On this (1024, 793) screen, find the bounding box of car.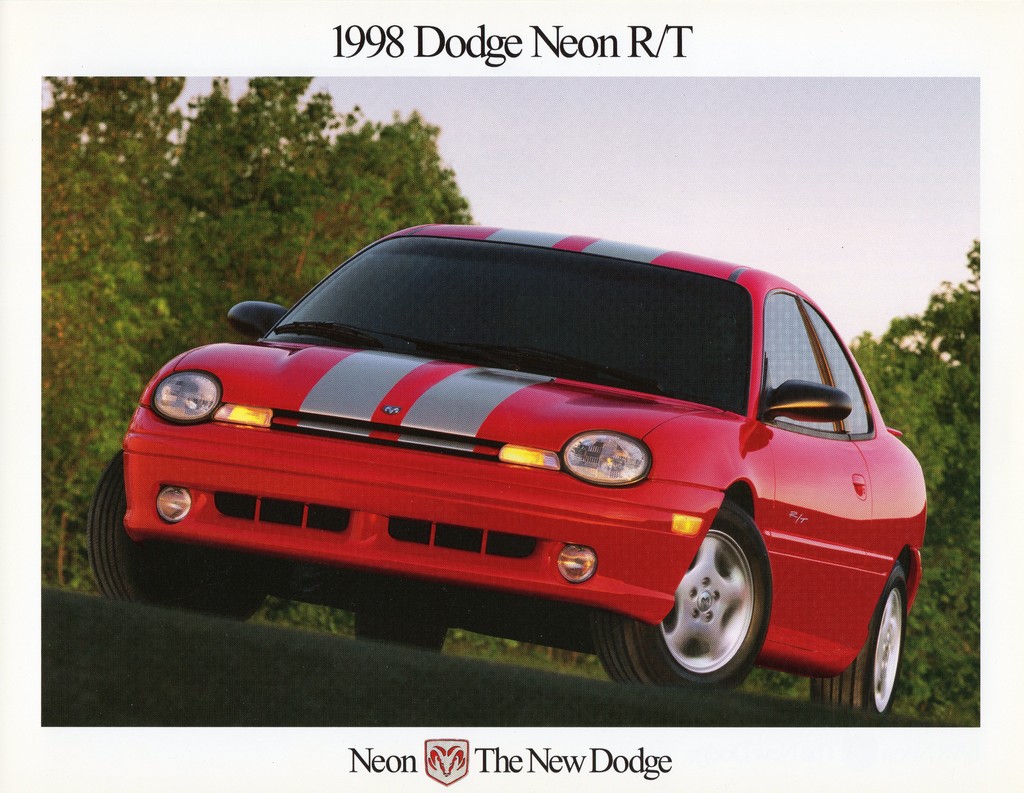
Bounding box: (x1=96, y1=222, x2=977, y2=691).
